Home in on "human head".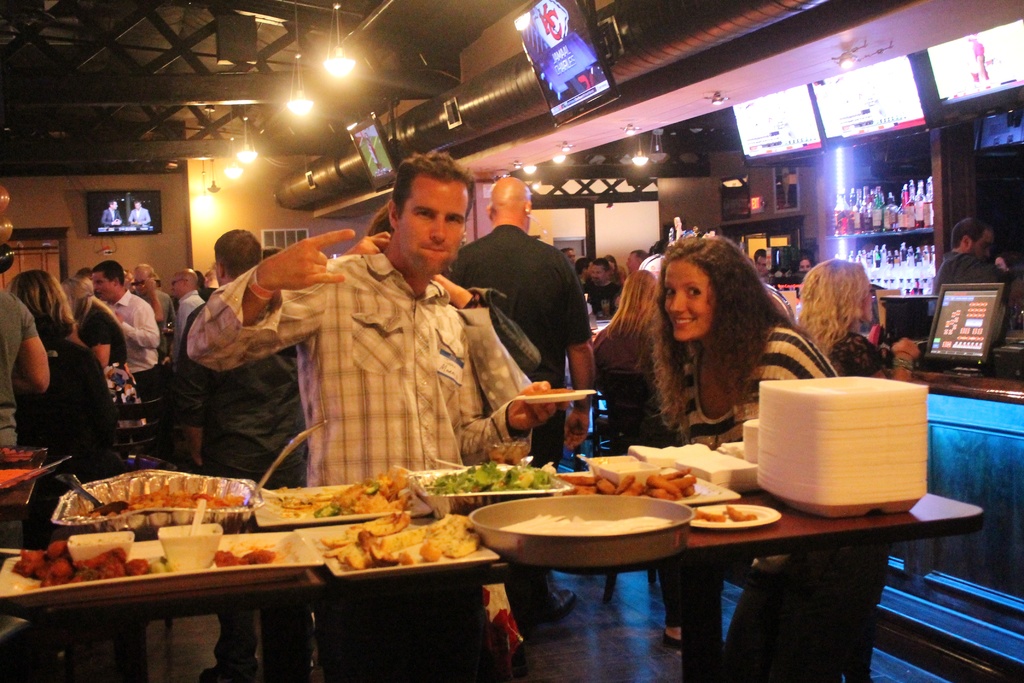
Homed in at crop(213, 229, 260, 283).
